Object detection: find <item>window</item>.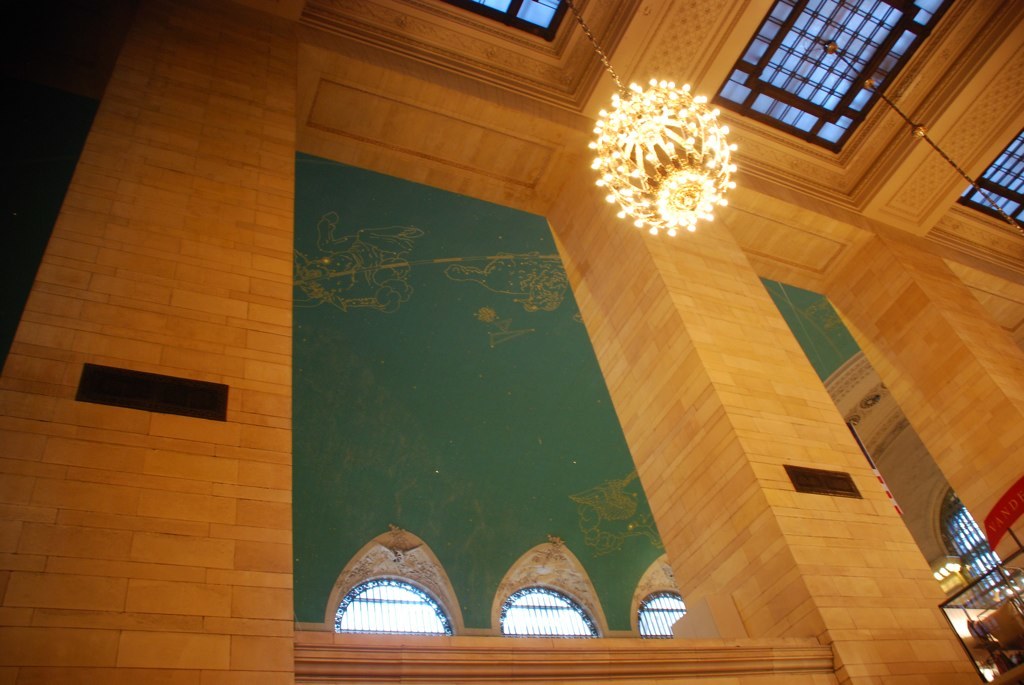
bbox=(962, 124, 1023, 225).
